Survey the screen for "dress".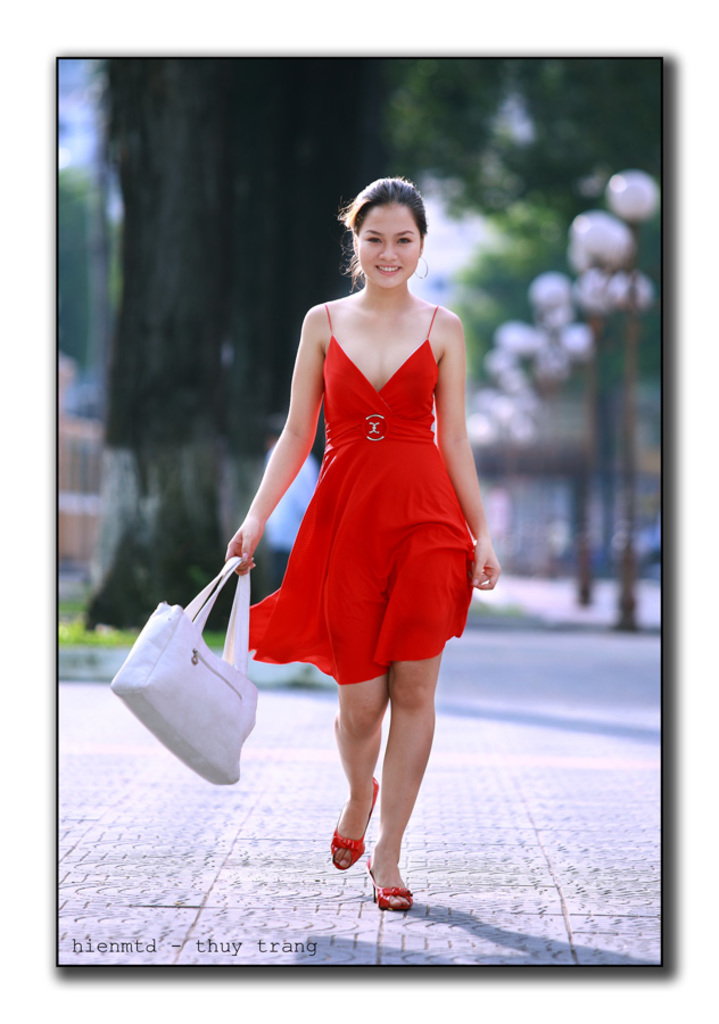
Survey found: {"left": 248, "top": 305, "right": 474, "bottom": 683}.
